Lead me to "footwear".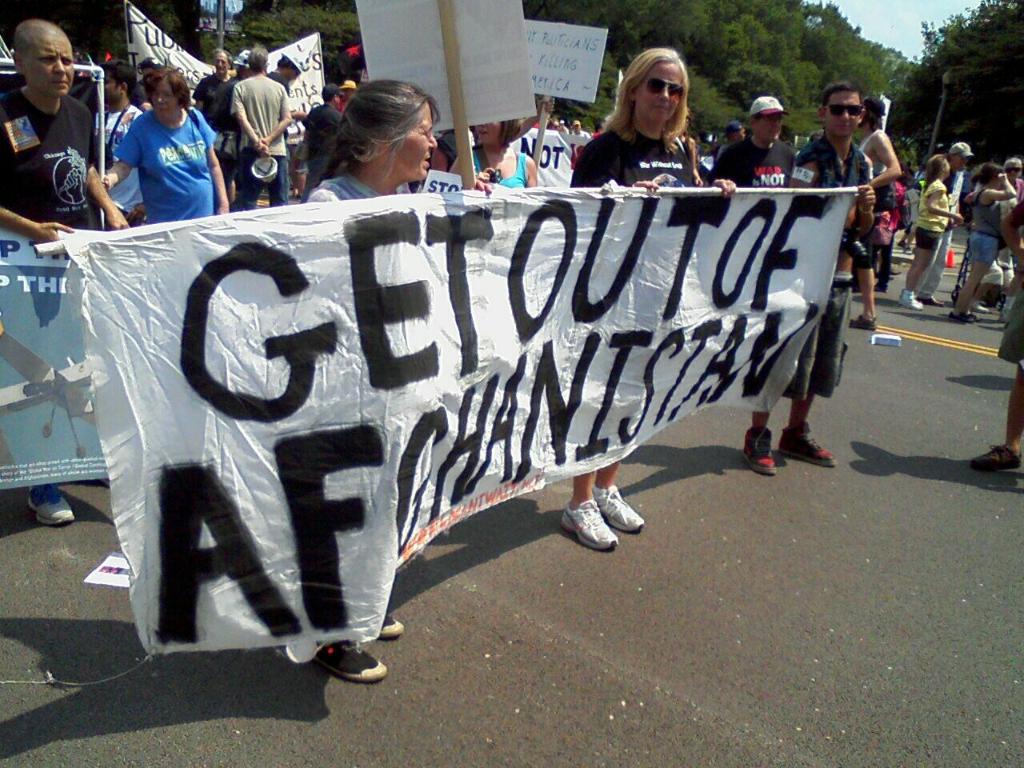
Lead to bbox(378, 616, 406, 638).
